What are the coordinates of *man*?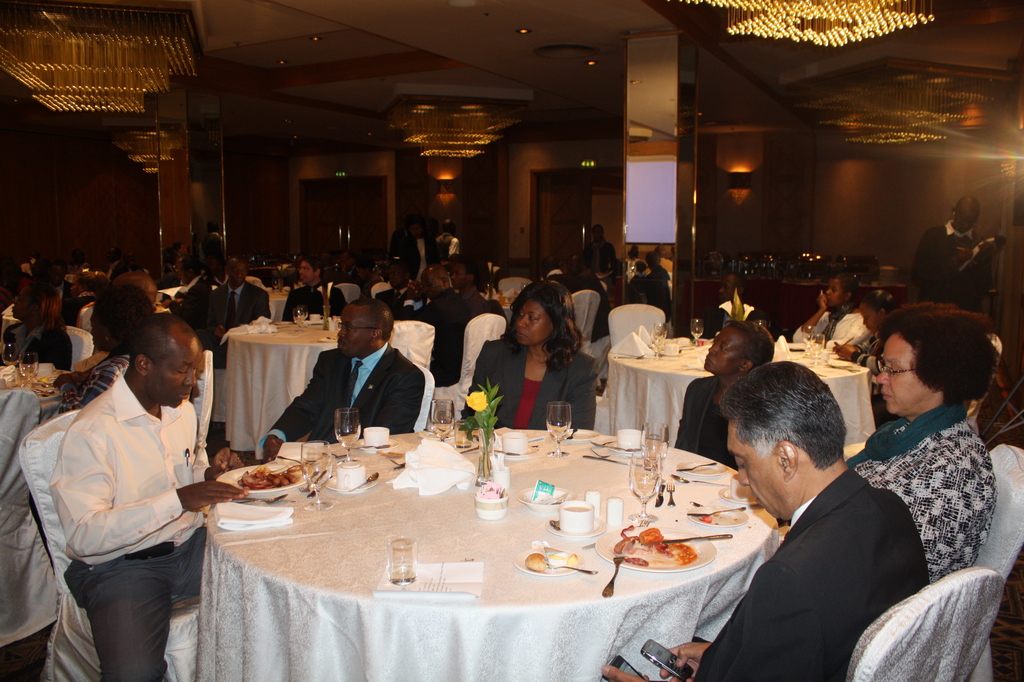
box(47, 316, 245, 681).
